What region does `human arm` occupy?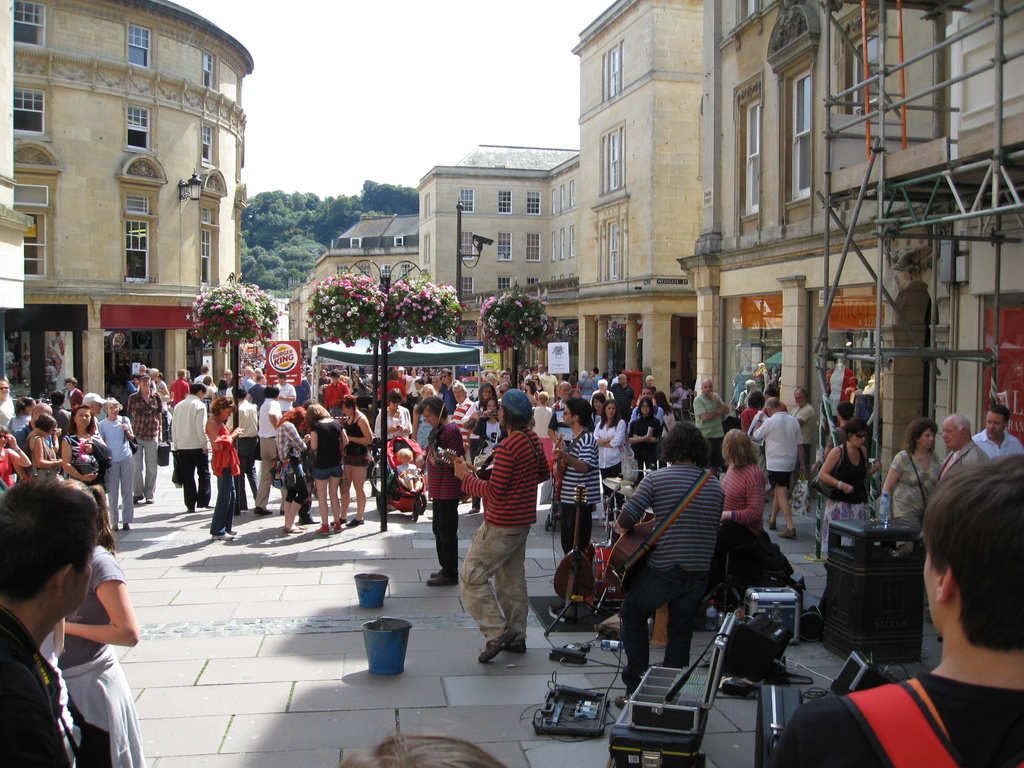
<box>754,410,775,438</box>.
